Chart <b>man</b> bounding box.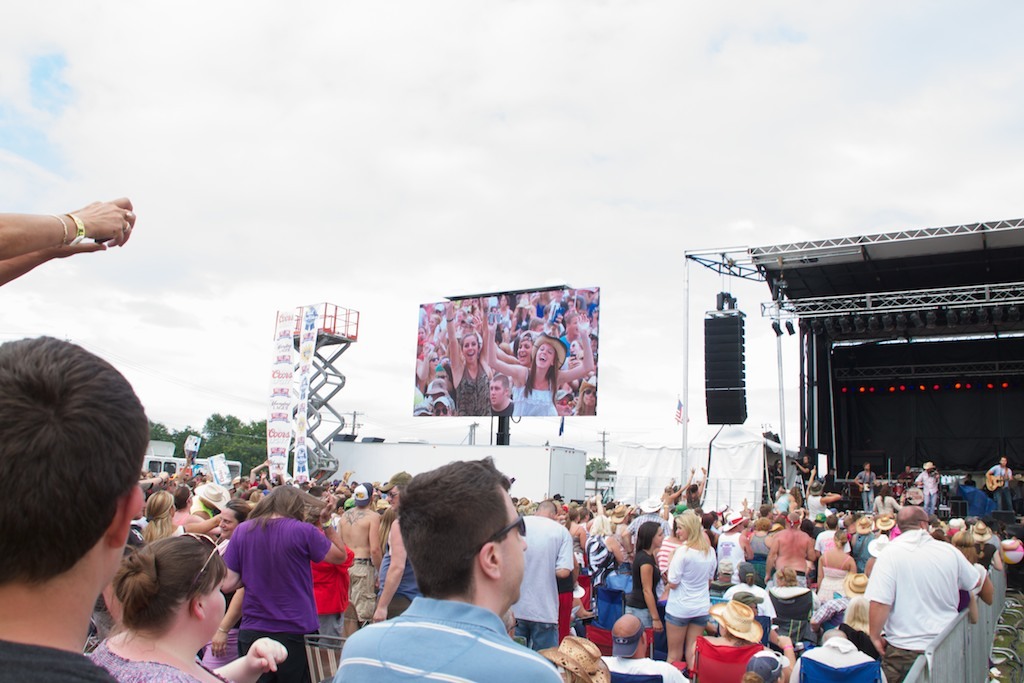
Charted: 369,469,418,623.
